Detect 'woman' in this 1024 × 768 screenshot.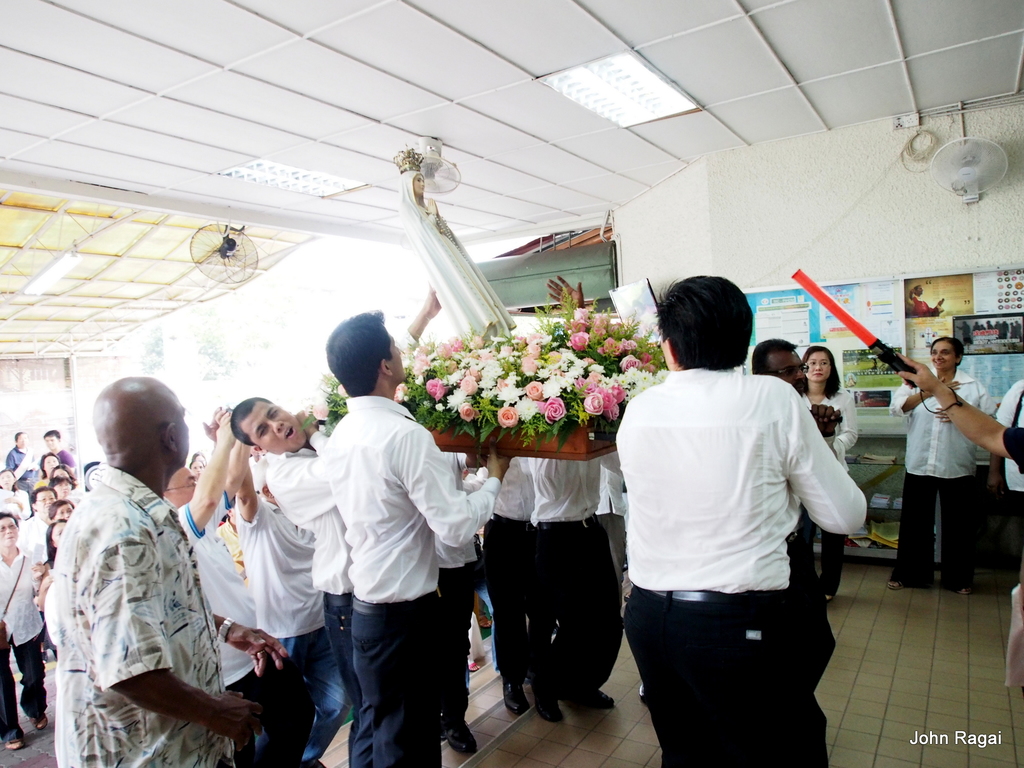
Detection: detection(49, 471, 78, 502).
